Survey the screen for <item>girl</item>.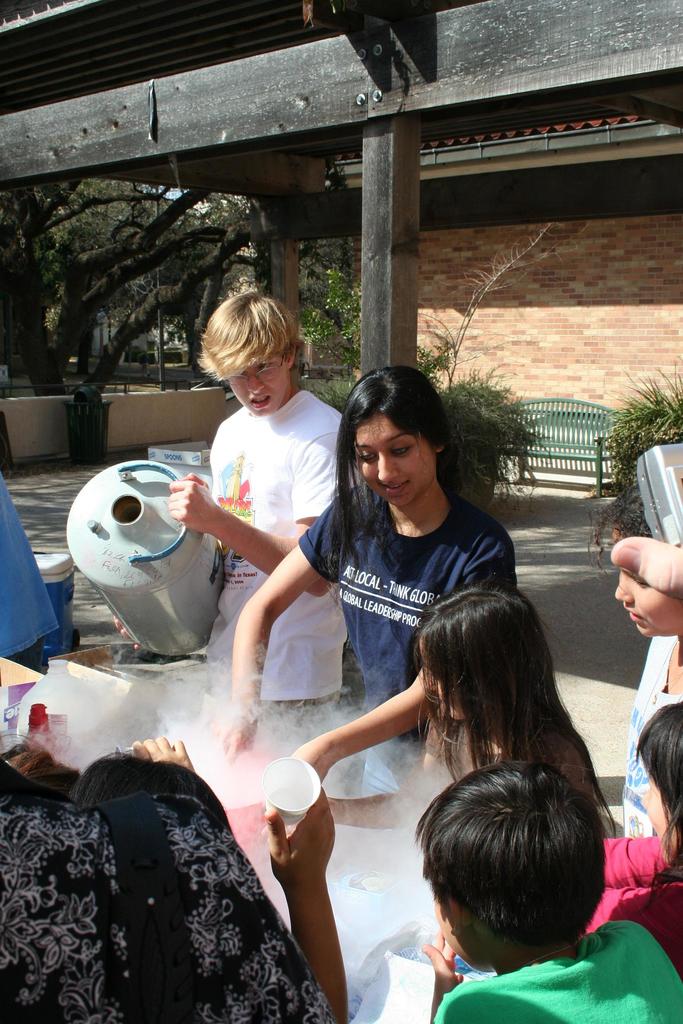
Survey found: x1=586, y1=489, x2=682, y2=832.
